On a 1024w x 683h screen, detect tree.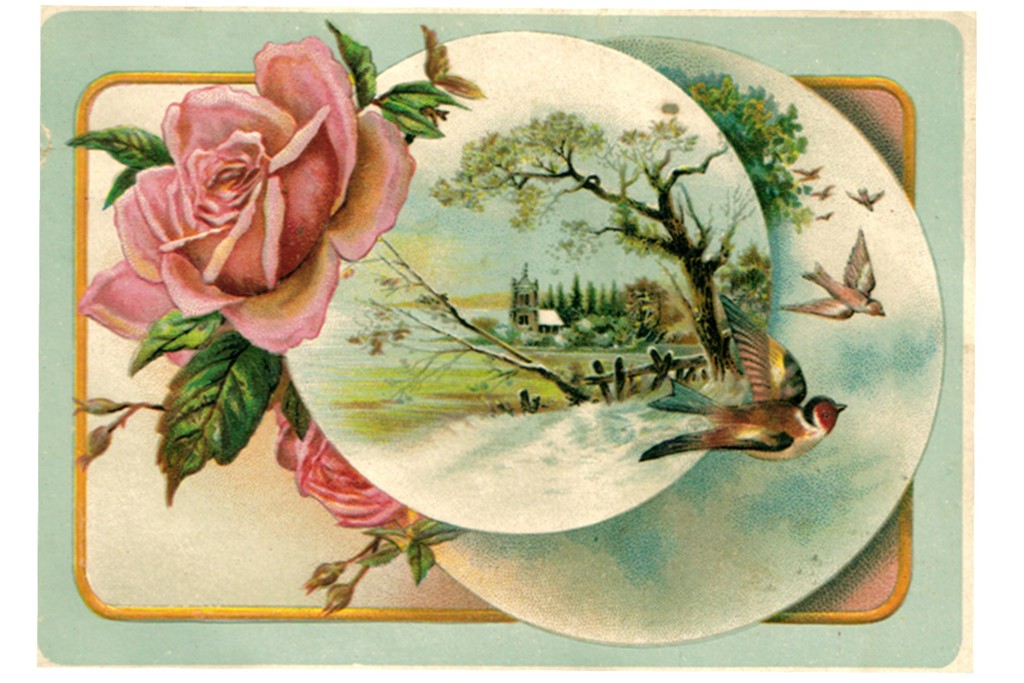
rect(541, 279, 548, 309).
